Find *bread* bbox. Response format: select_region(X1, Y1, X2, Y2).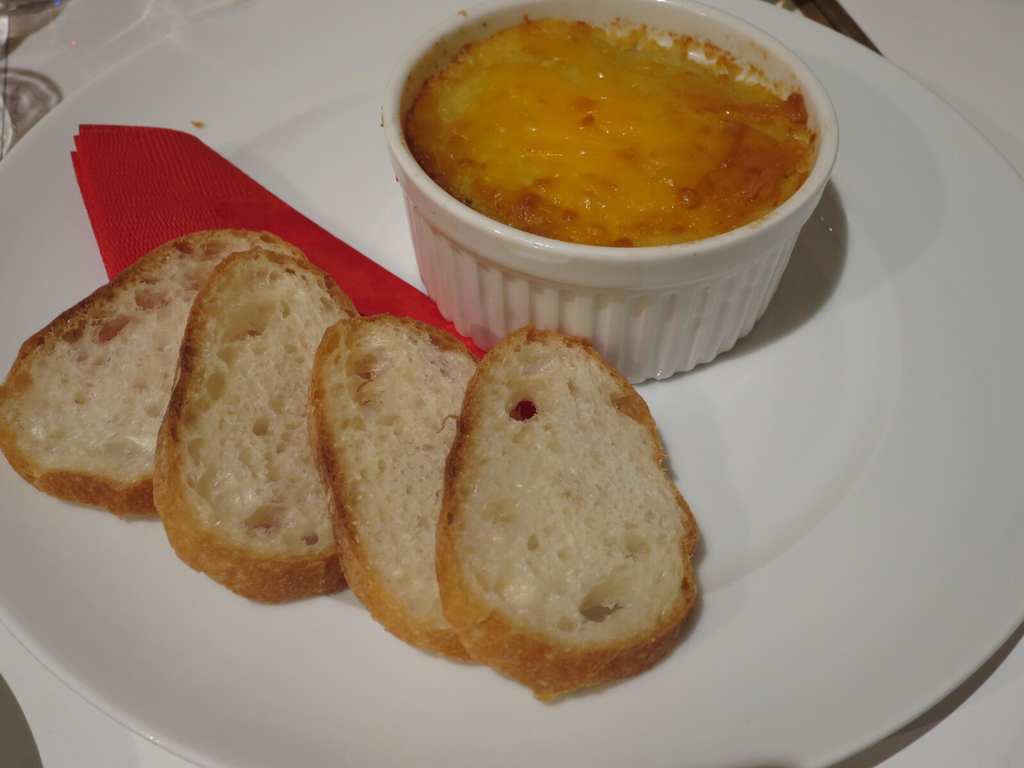
select_region(0, 229, 308, 515).
